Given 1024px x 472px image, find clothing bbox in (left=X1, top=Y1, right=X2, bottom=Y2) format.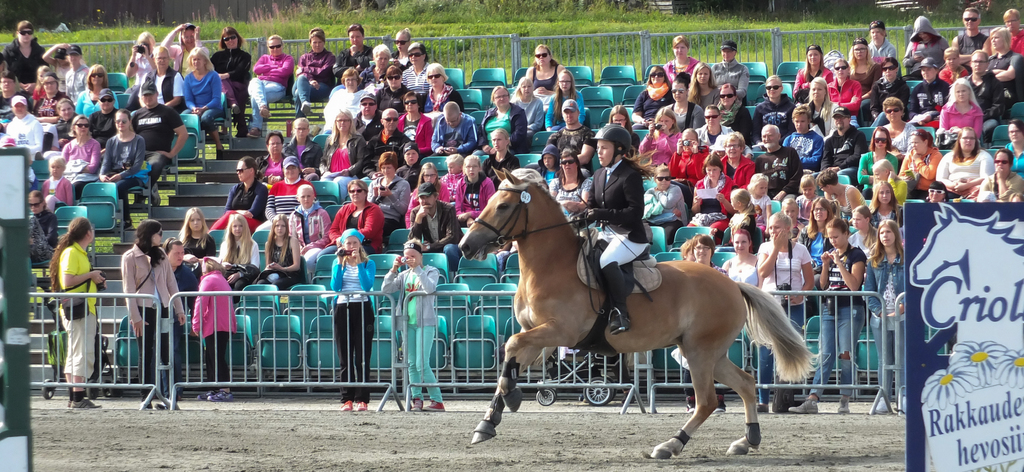
(left=286, top=200, right=333, bottom=271).
